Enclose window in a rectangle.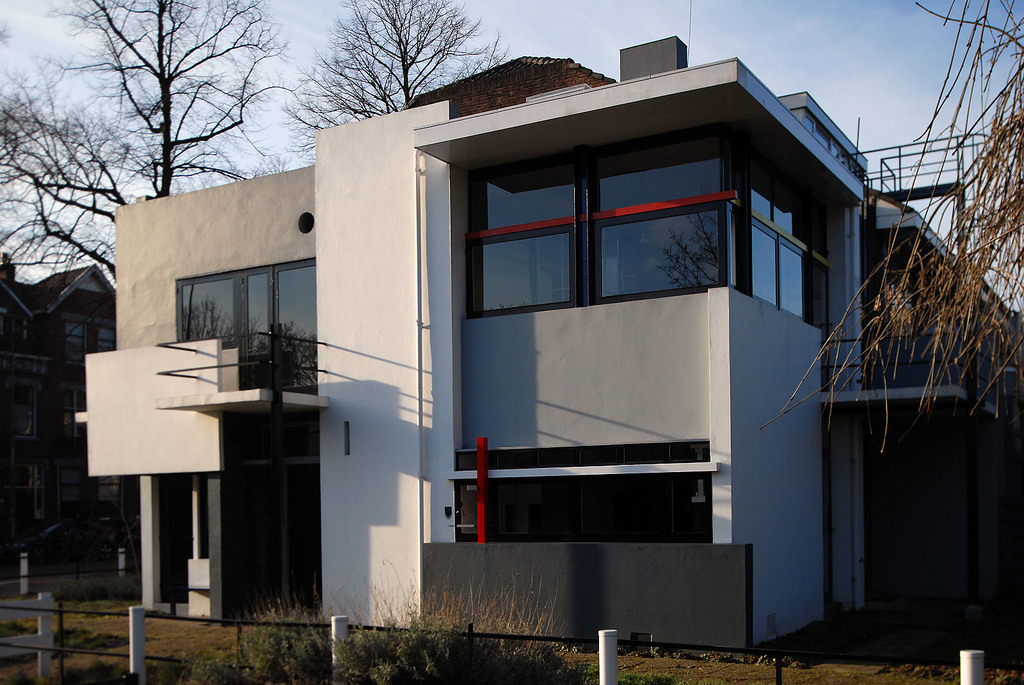
BBox(472, 221, 574, 312).
